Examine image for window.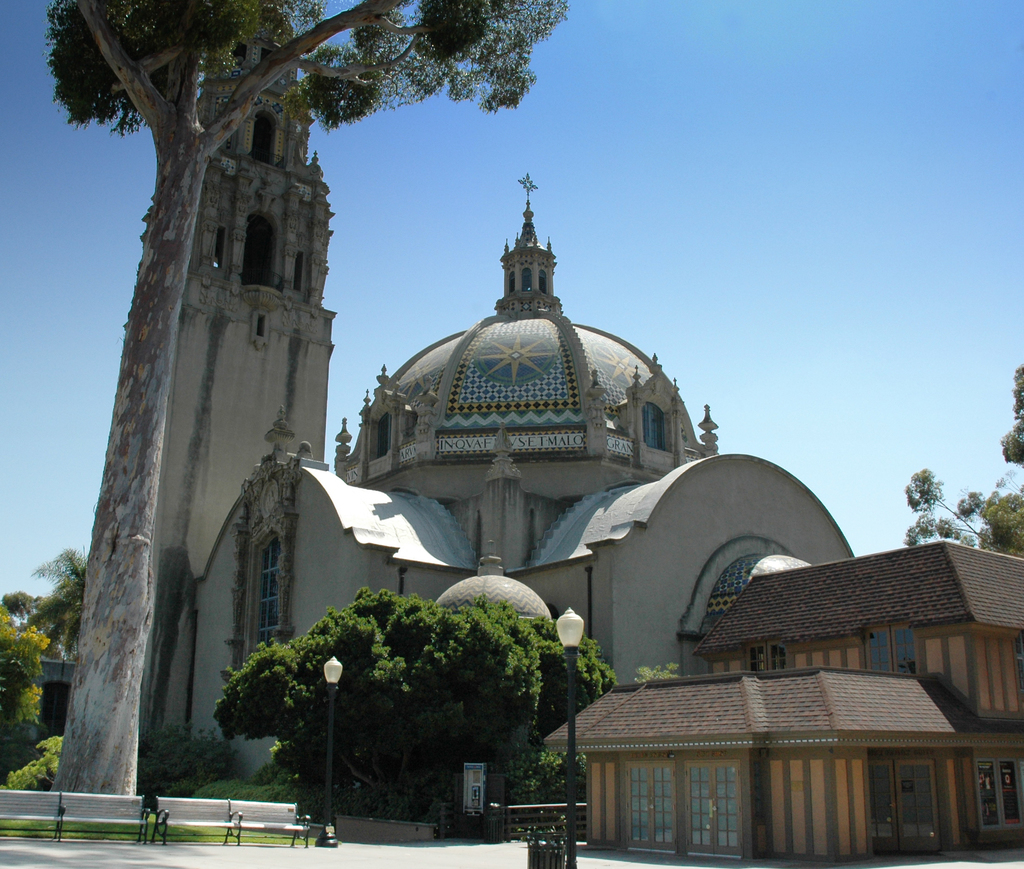
Examination result: [left=678, top=762, right=744, bottom=865].
